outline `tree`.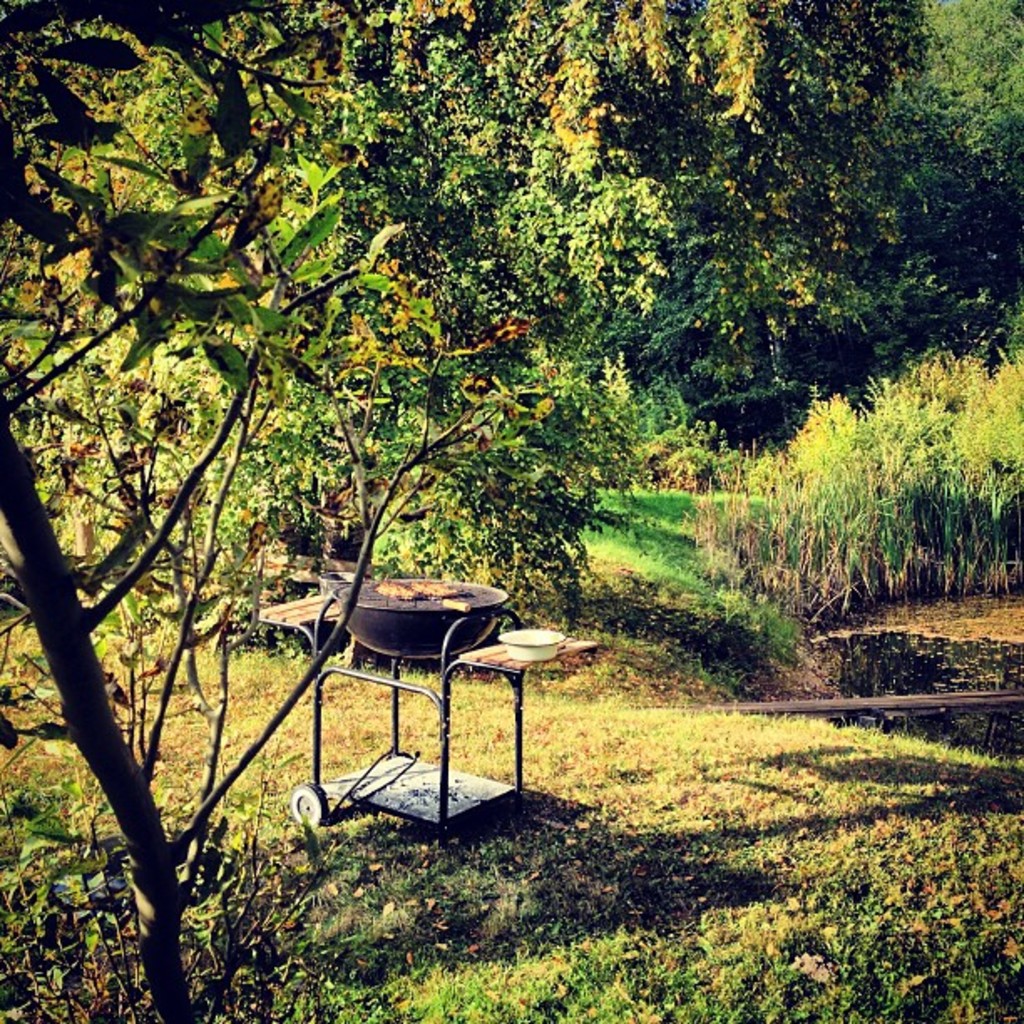
Outline: crop(311, 2, 912, 405).
